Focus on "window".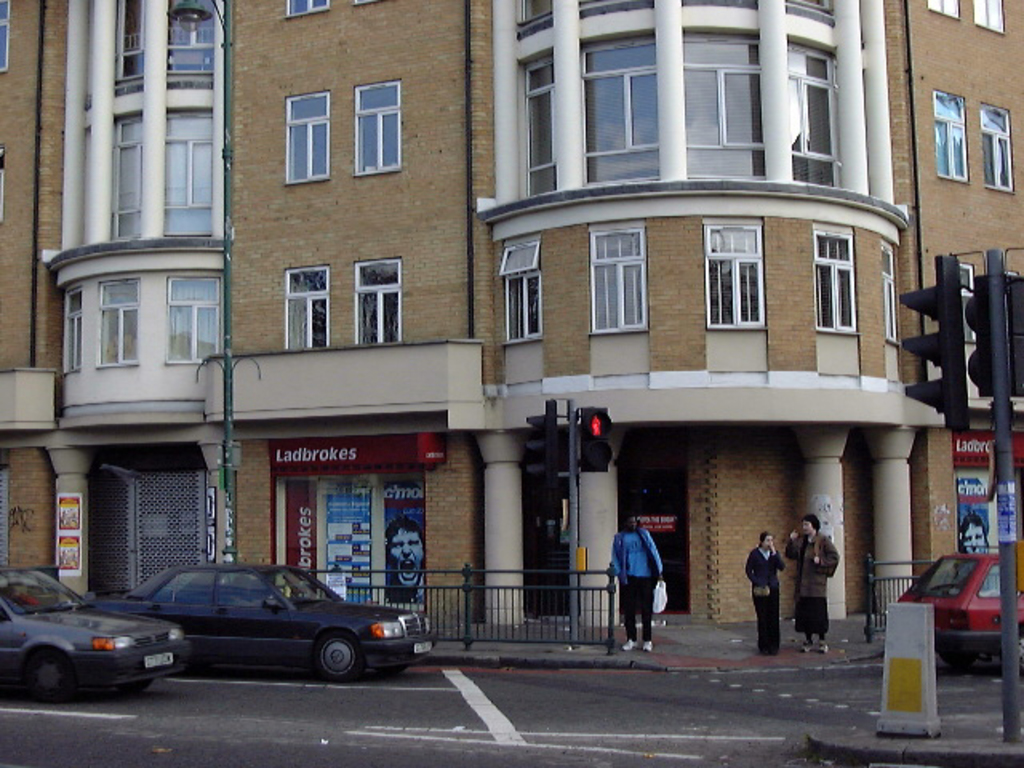
Focused at region(283, 0, 334, 16).
